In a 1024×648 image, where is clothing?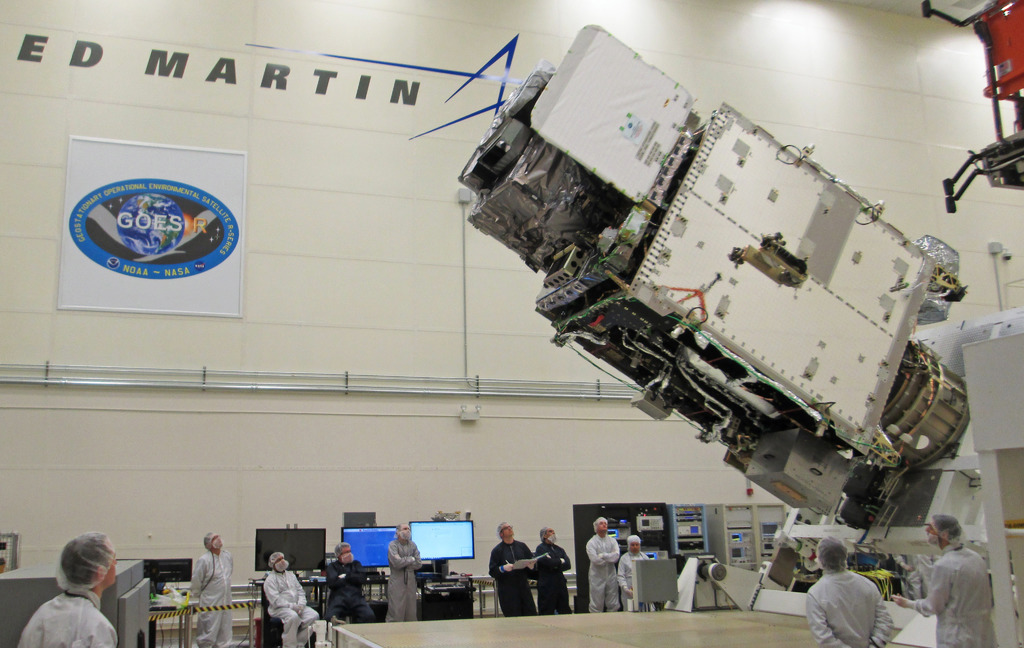
[585, 532, 621, 612].
